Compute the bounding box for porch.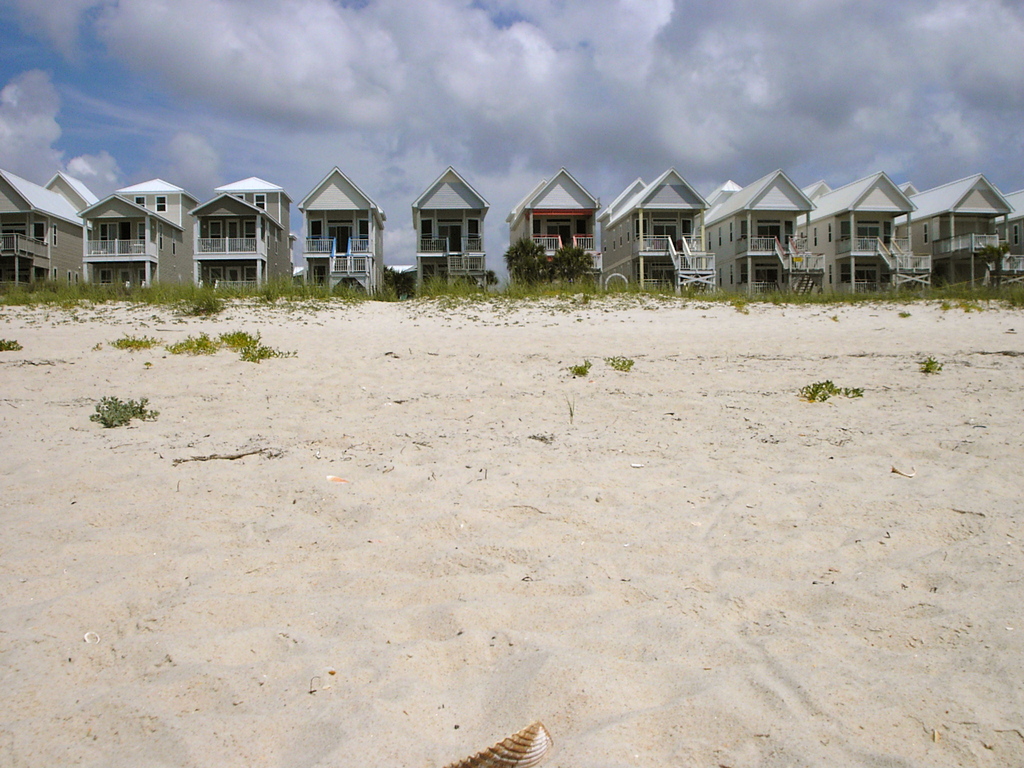
x1=838, y1=282, x2=890, y2=292.
